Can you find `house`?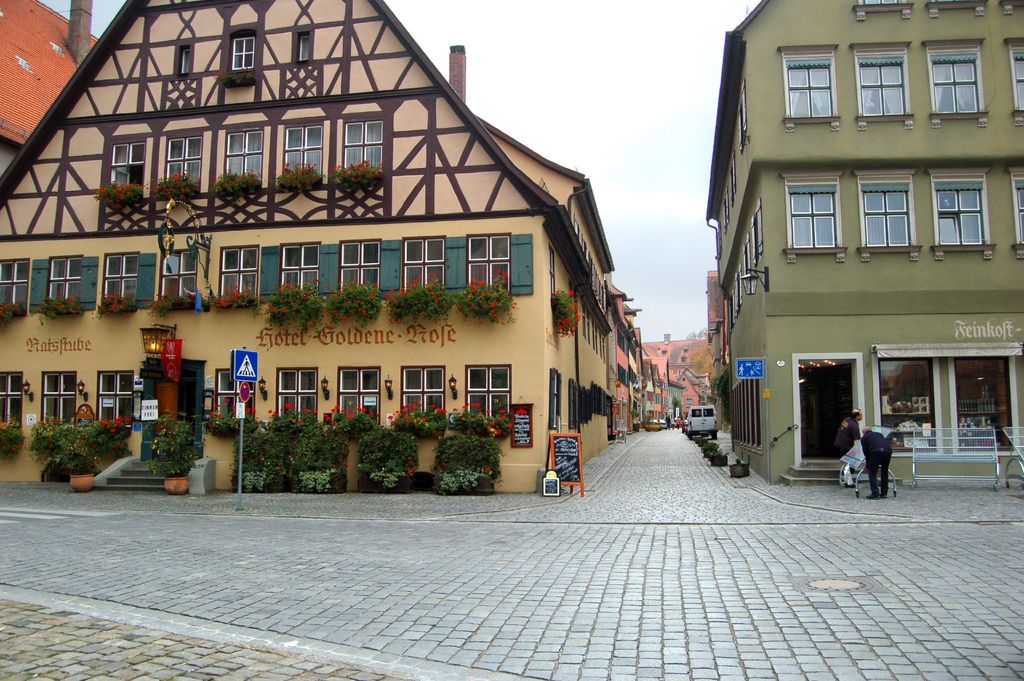
Yes, bounding box: 708 0 1023 491.
